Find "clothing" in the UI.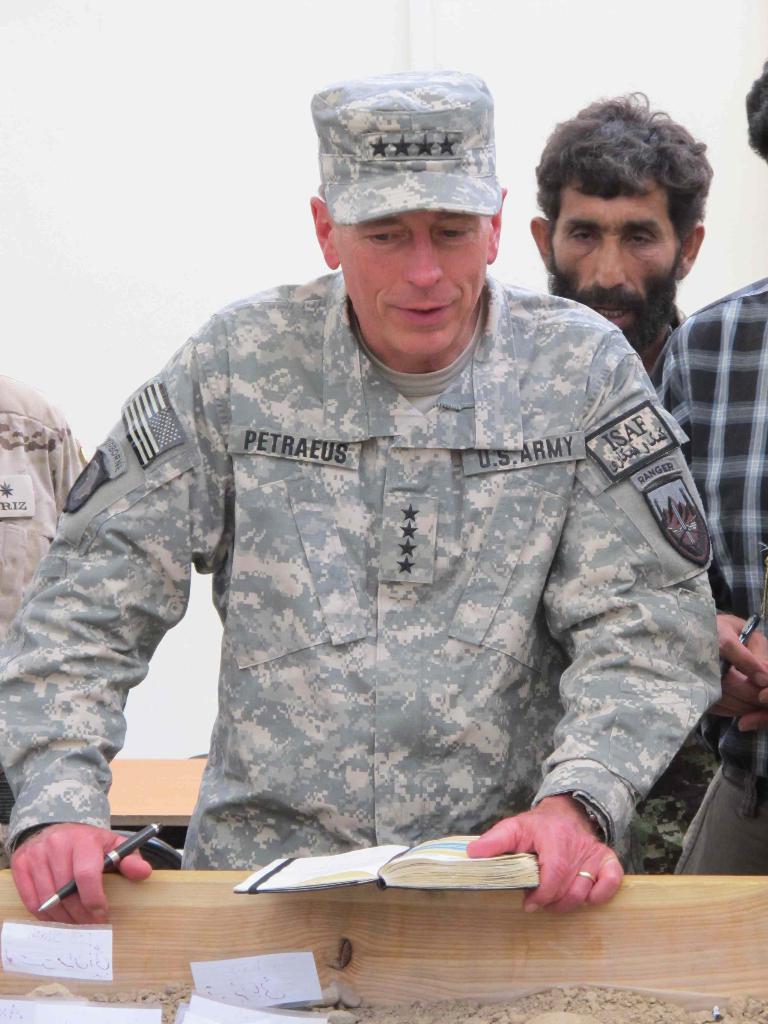
UI element at 3:273:723:881.
